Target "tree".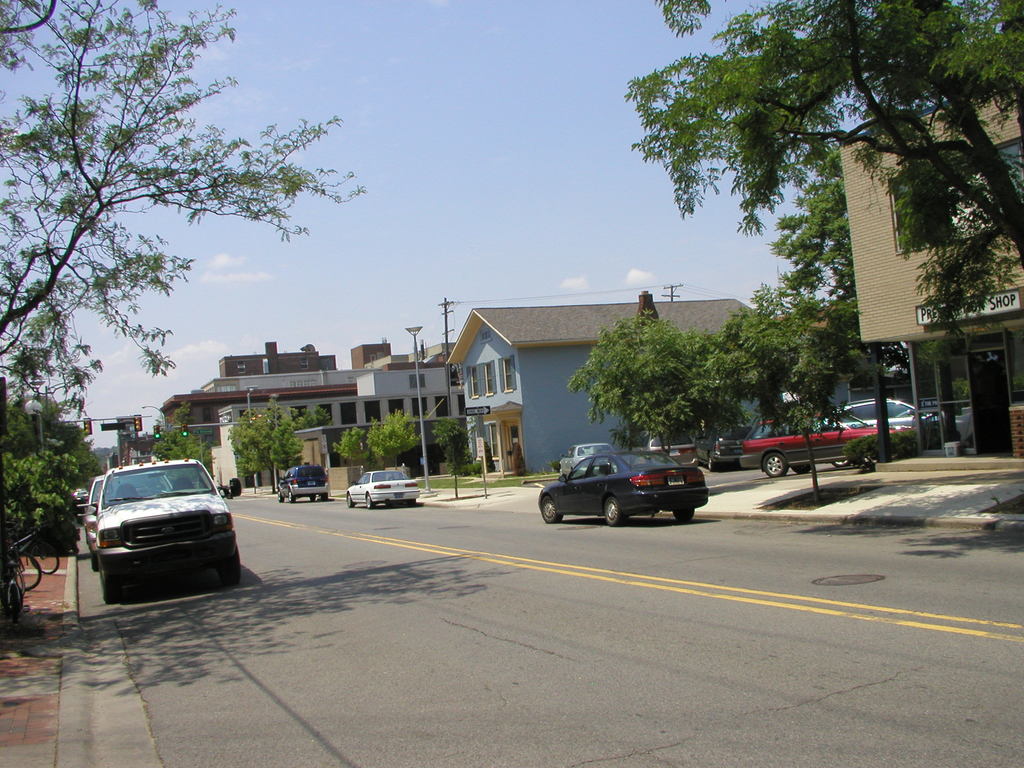
Target region: rect(626, 0, 1023, 338).
